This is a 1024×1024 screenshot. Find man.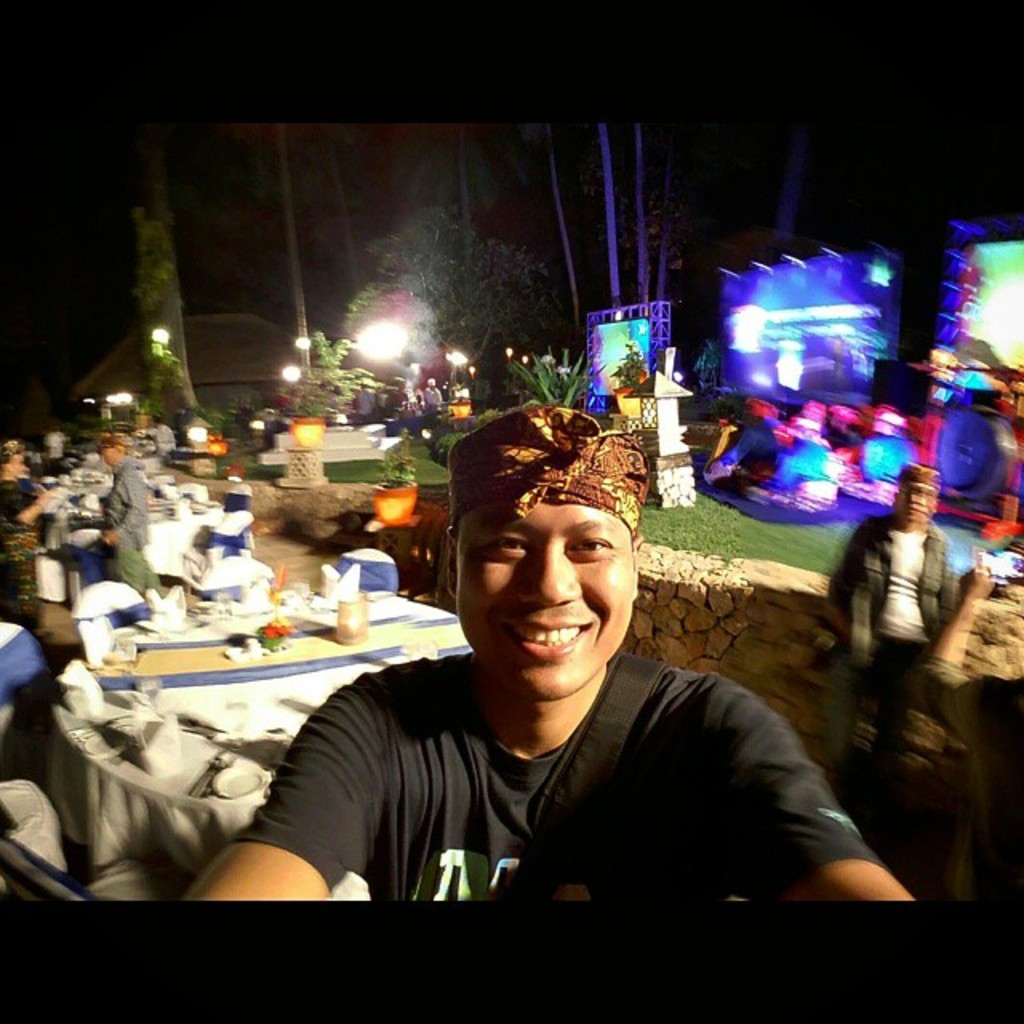
Bounding box: bbox=[218, 434, 878, 949].
